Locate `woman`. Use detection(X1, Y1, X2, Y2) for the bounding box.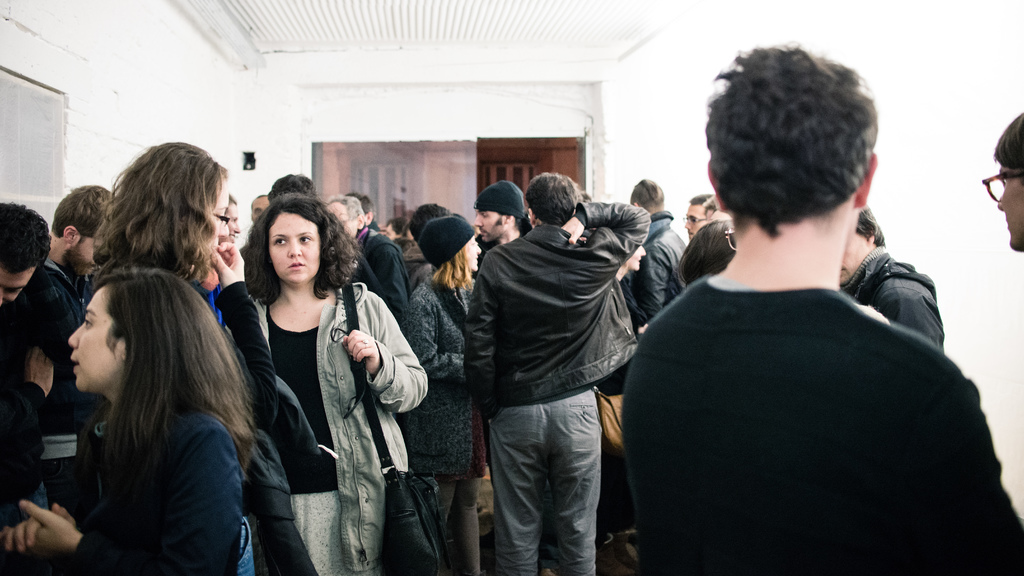
detection(0, 266, 250, 575).
